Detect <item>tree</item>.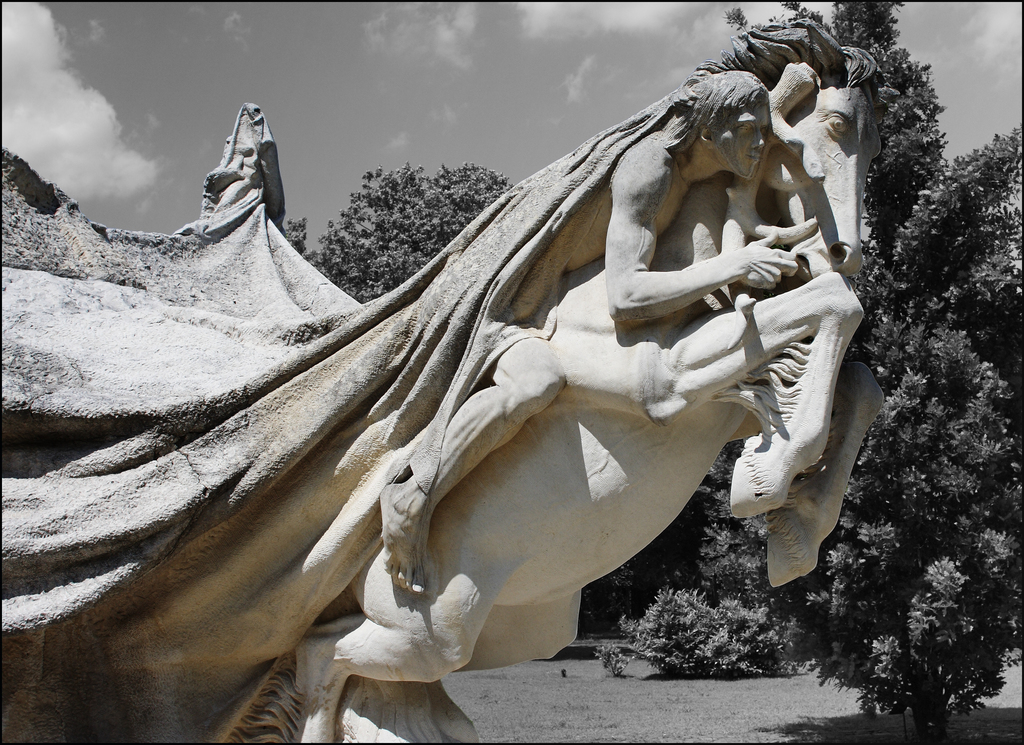
Detected at (left=799, top=317, right=1023, bottom=744).
